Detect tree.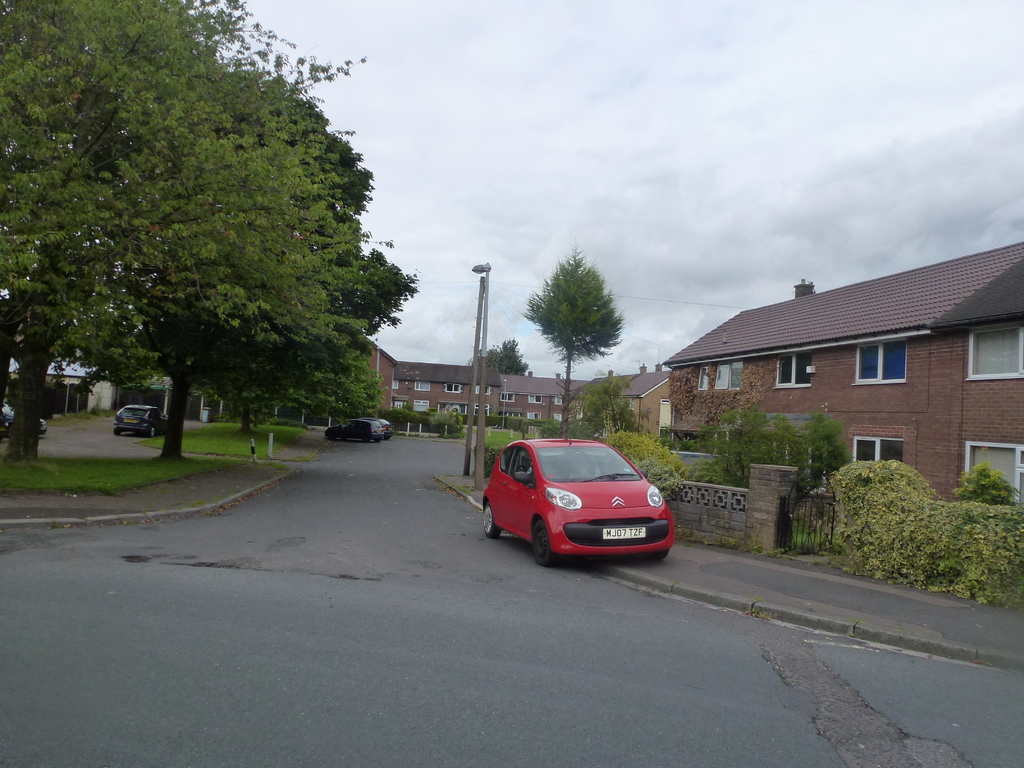
Detected at crop(526, 248, 625, 448).
